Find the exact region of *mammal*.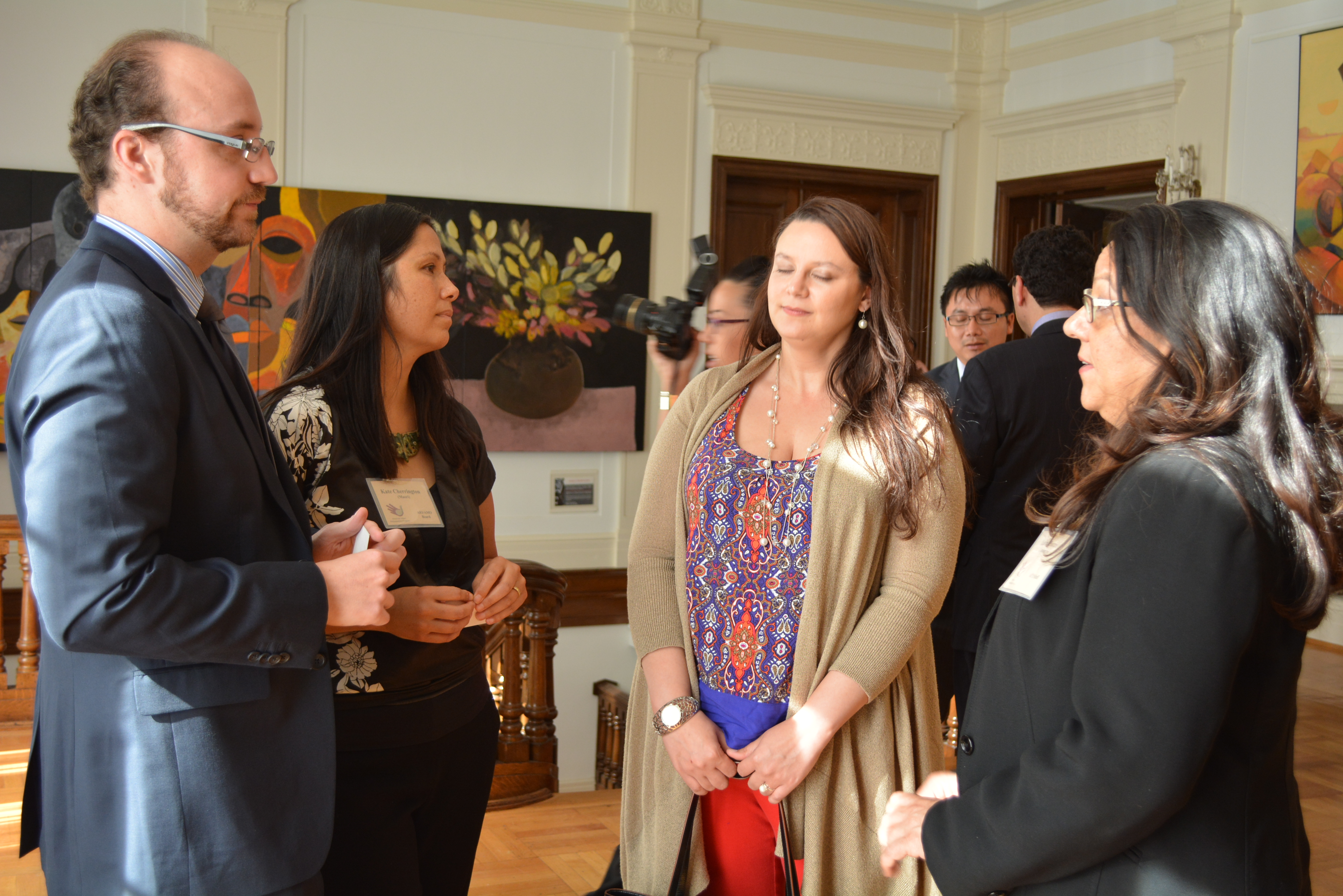
Exact region: region(187, 58, 292, 267).
